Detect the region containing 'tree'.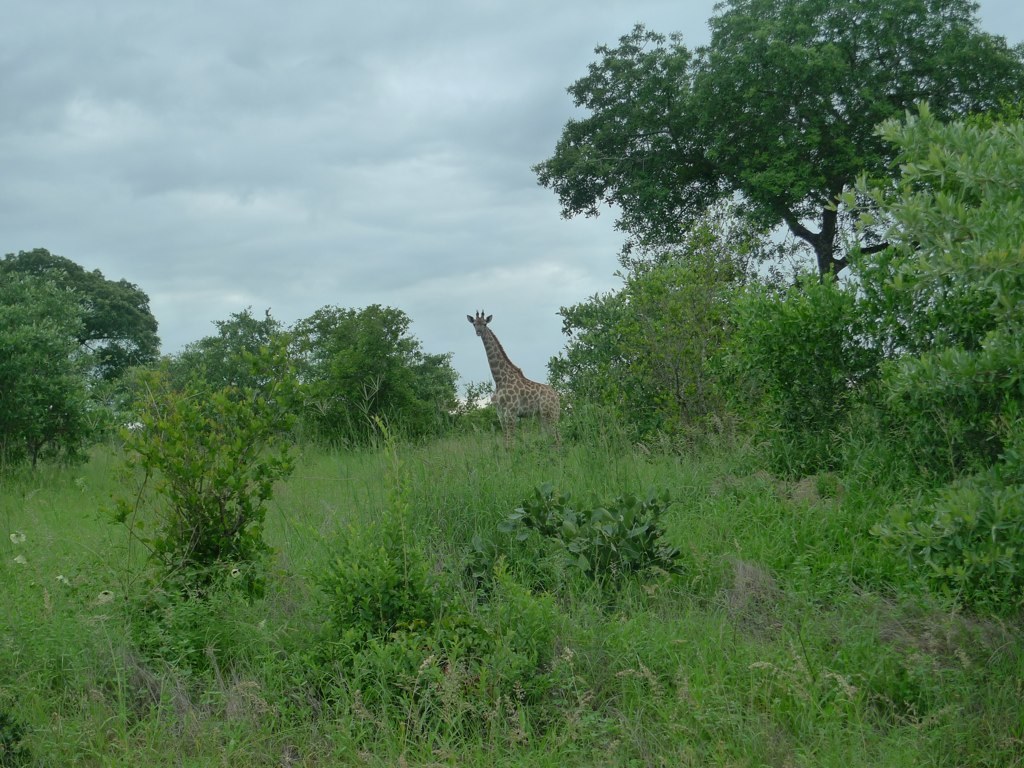
x1=457, y1=379, x2=499, y2=414.
